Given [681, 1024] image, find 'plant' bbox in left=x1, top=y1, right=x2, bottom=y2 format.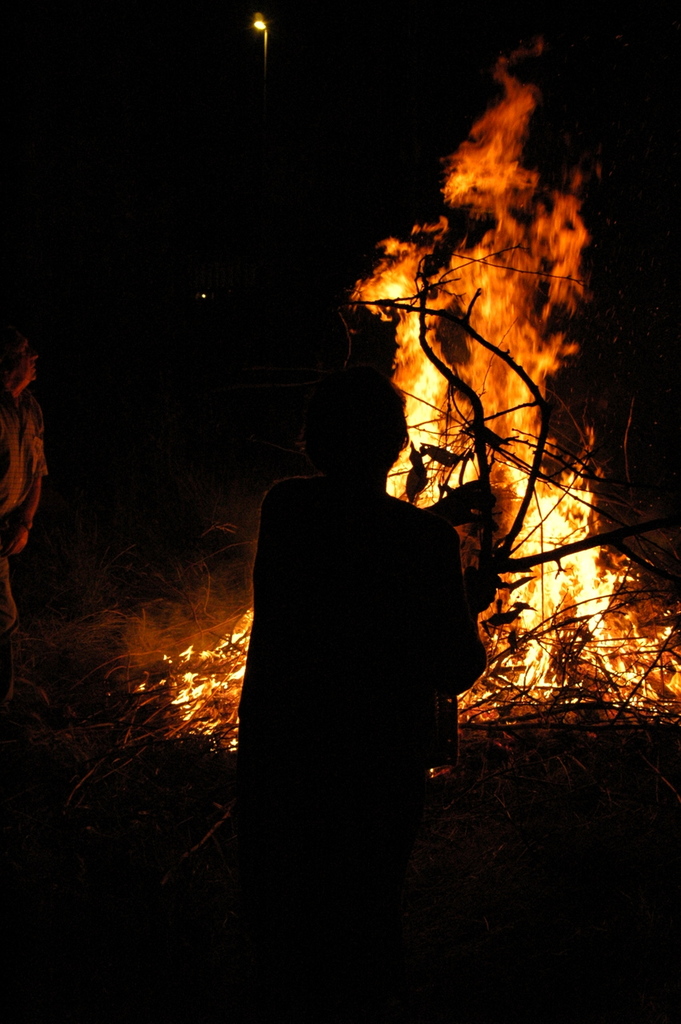
left=0, top=1, right=680, bottom=1022.
